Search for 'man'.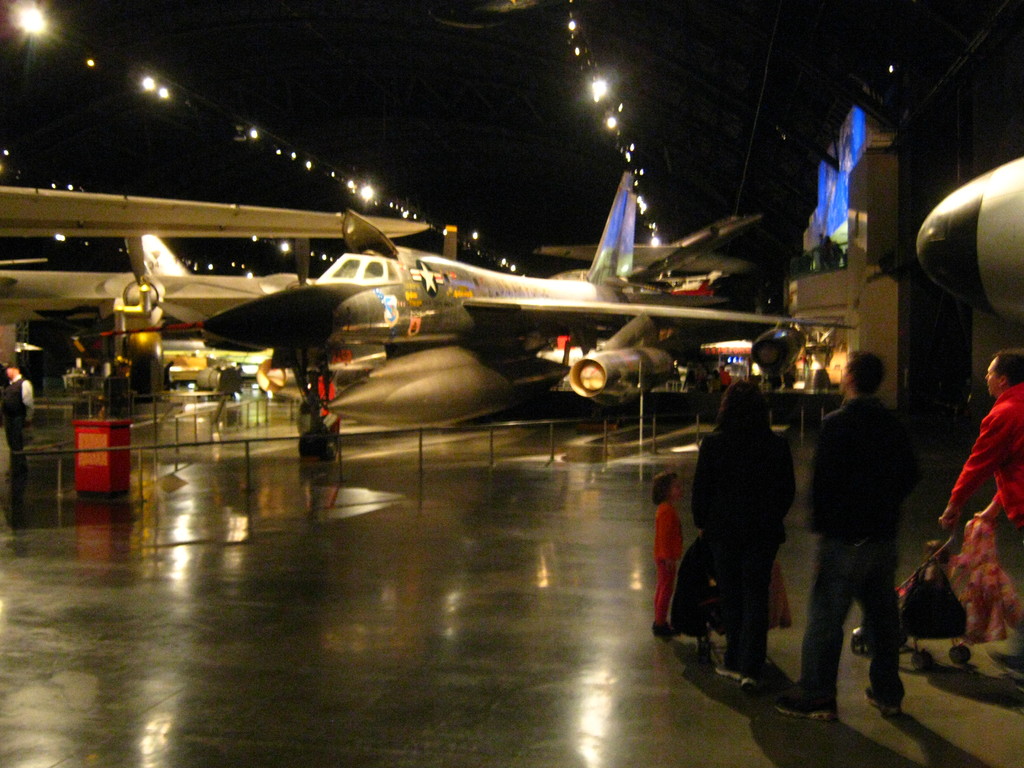
Found at 935,351,1023,540.
